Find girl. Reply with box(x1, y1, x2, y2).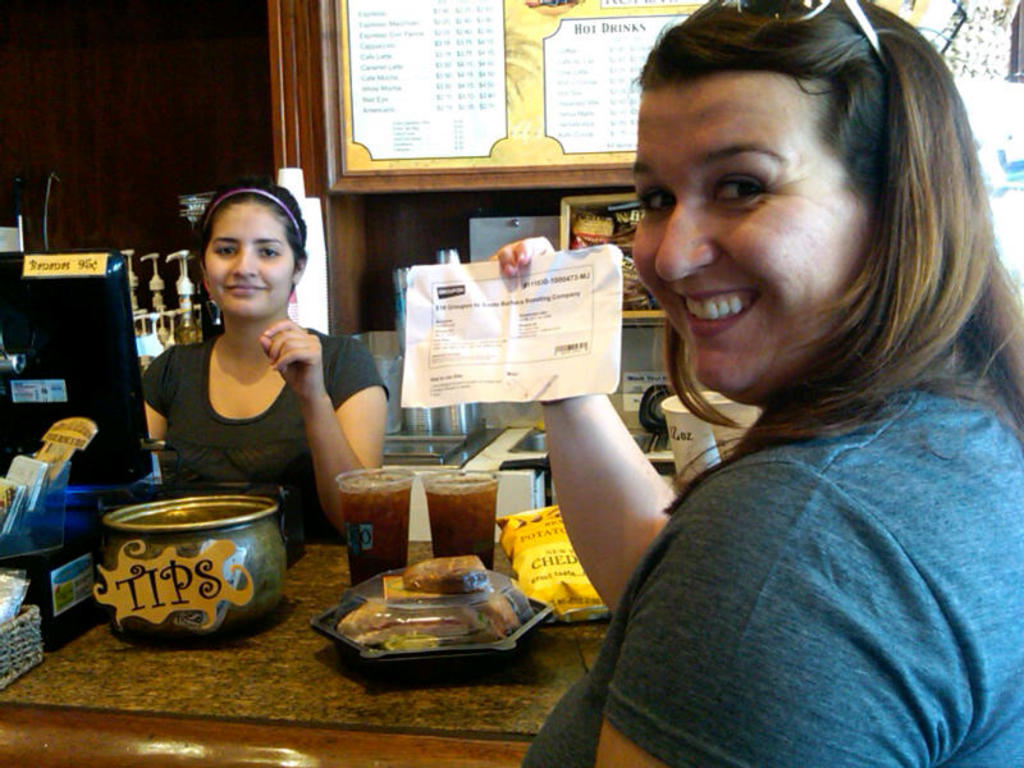
box(138, 173, 390, 545).
